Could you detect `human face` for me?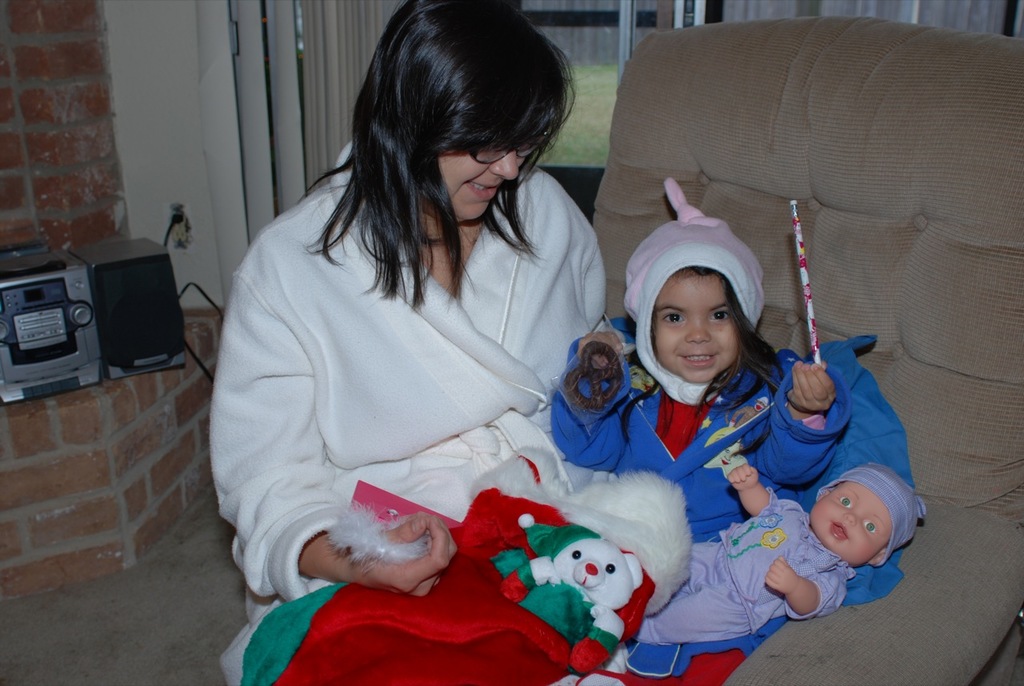
Detection result: 654 269 742 381.
